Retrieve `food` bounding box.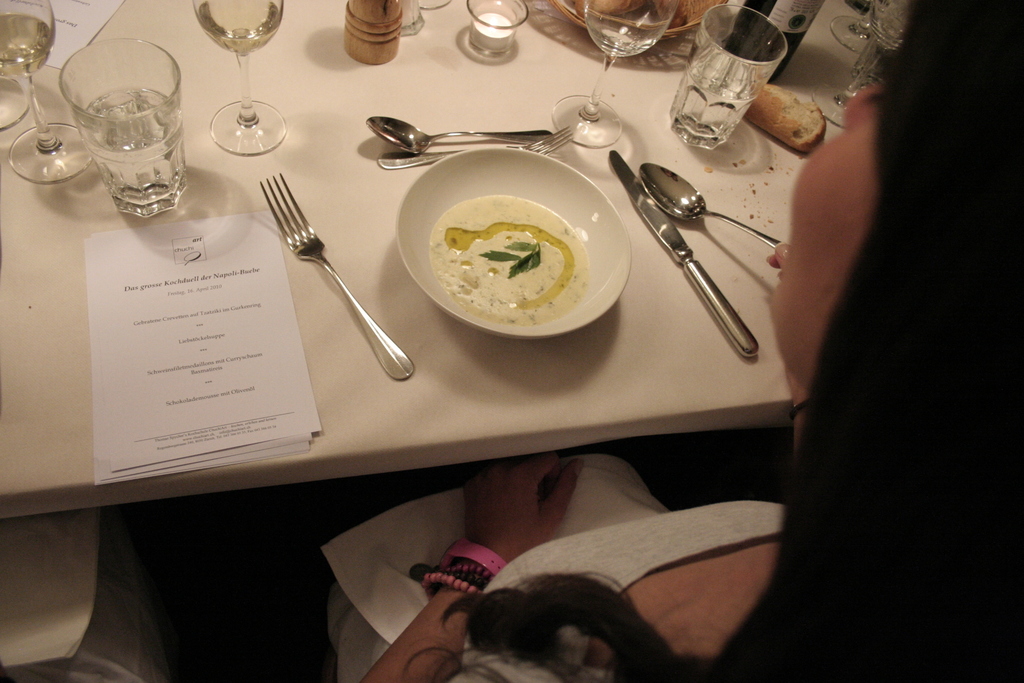
Bounding box: (426,194,591,325).
